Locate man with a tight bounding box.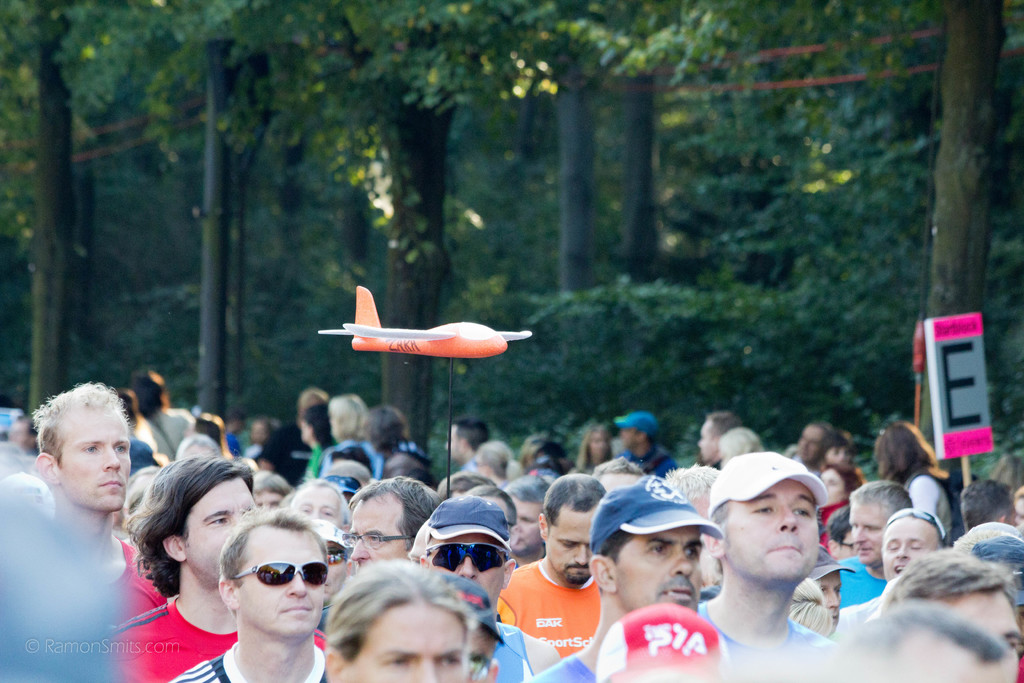
bbox(886, 550, 1023, 682).
